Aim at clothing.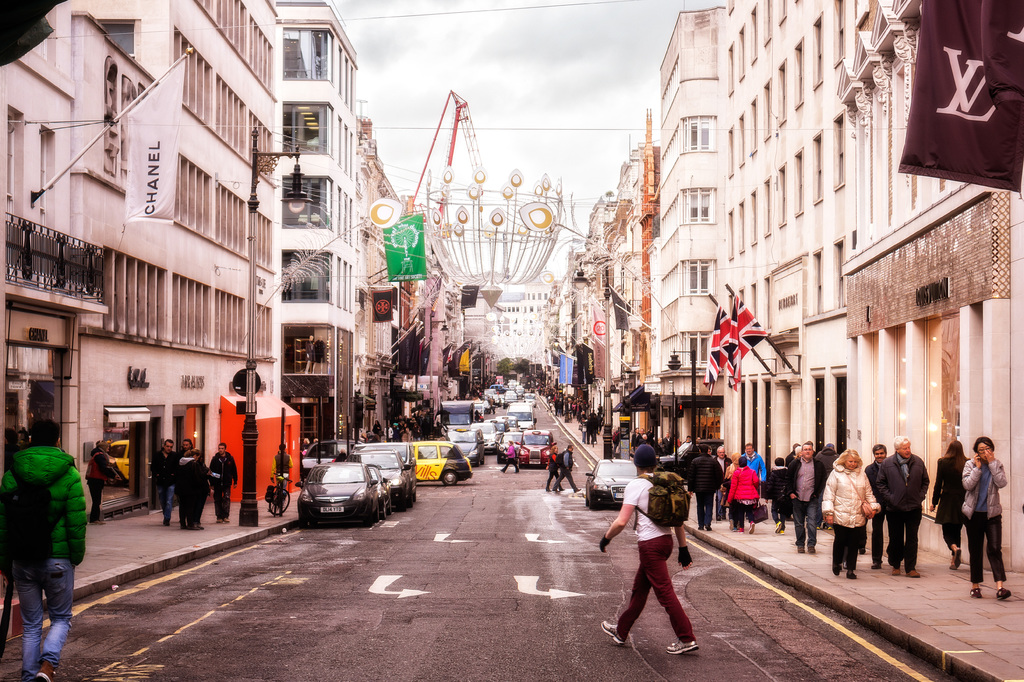
Aimed at [184, 461, 212, 519].
